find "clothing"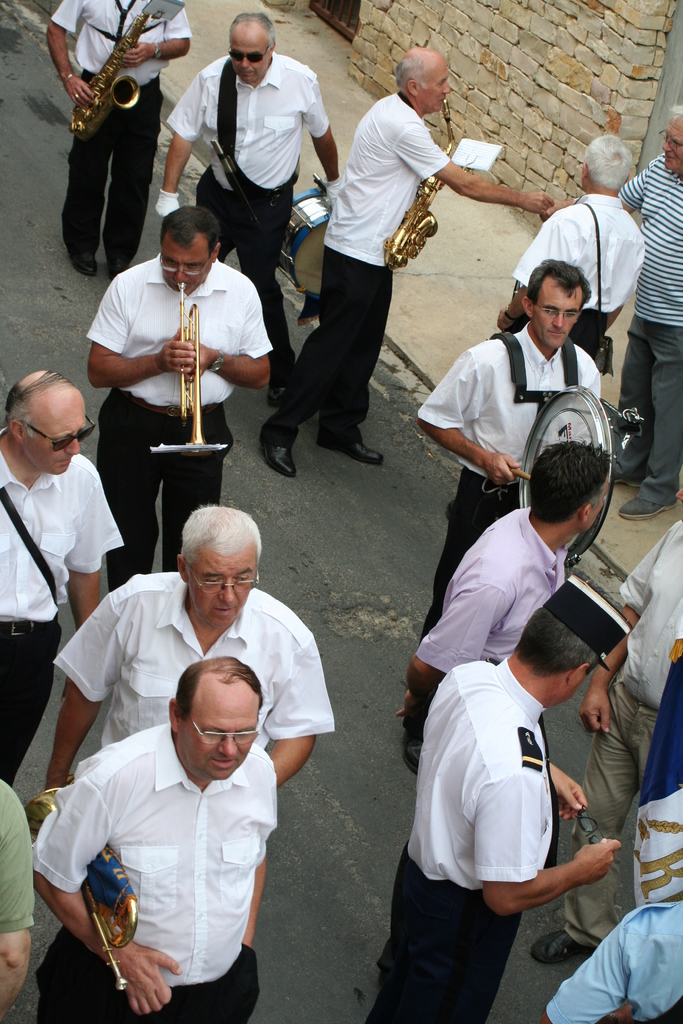
[85, 255, 270, 600]
